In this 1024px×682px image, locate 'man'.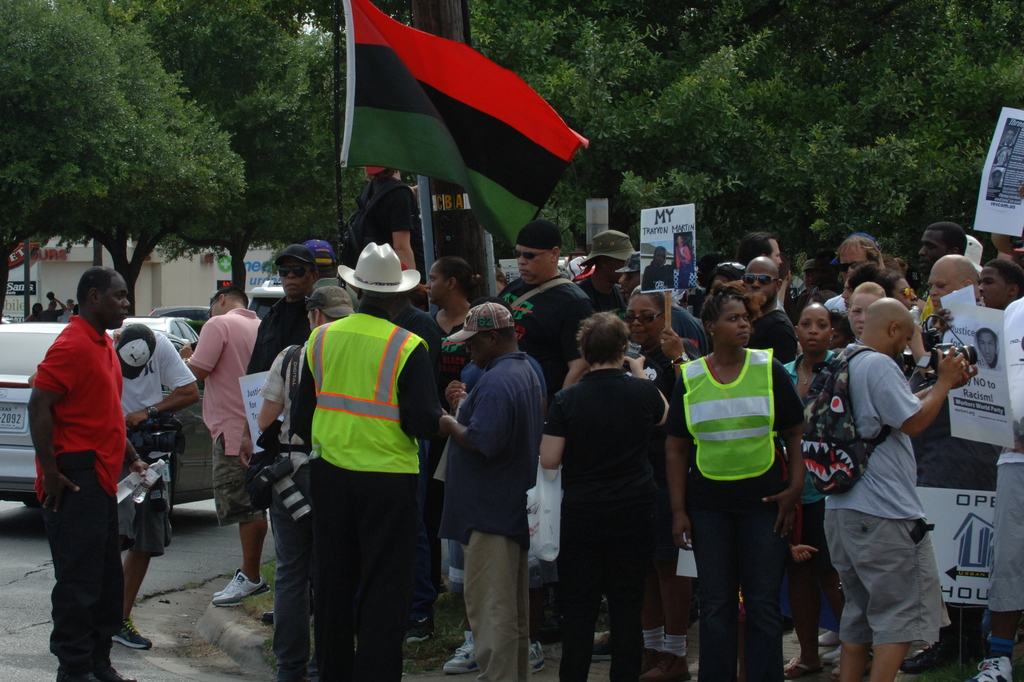
Bounding box: Rect(917, 260, 983, 335).
